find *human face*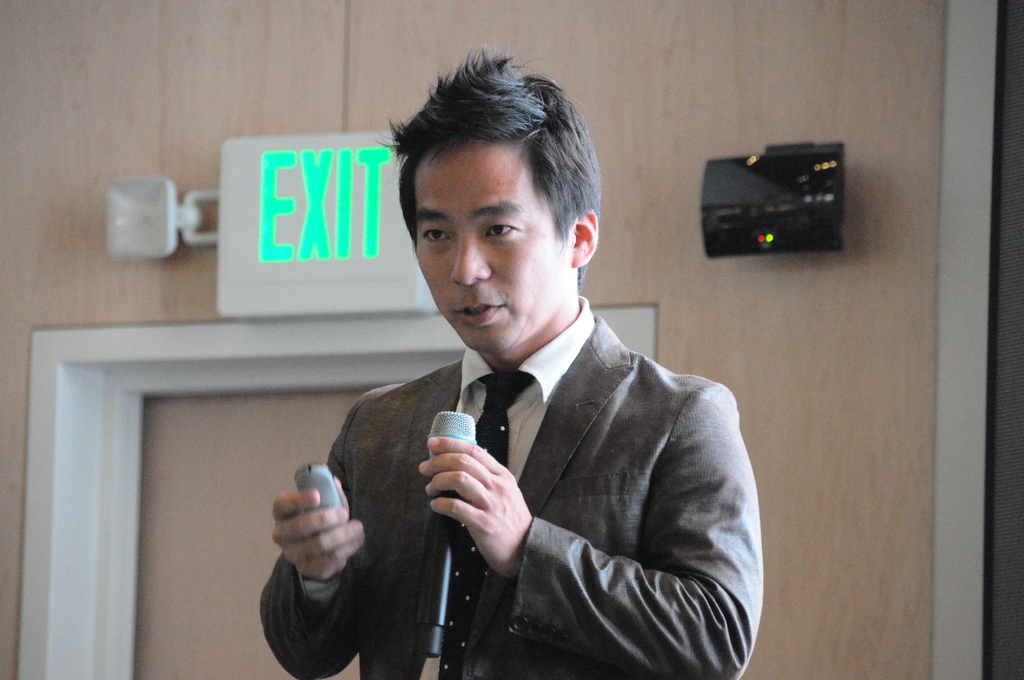
<box>419,142,576,353</box>
